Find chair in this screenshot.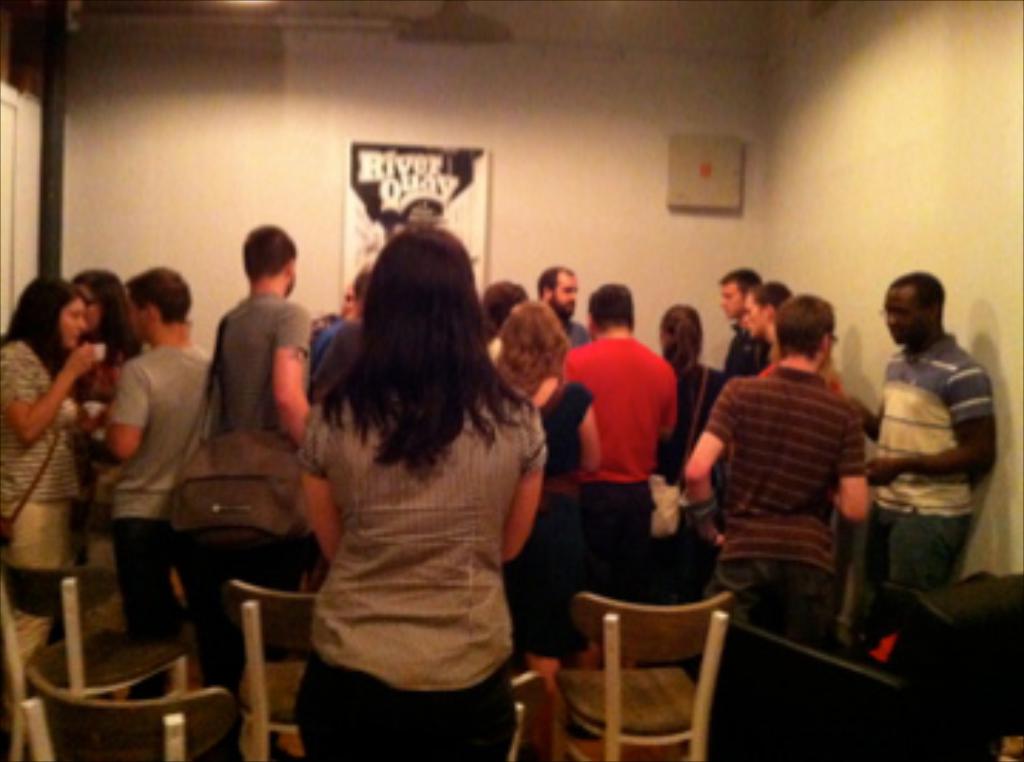
The bounding box for chair is box(26, 665, 233, 756).
